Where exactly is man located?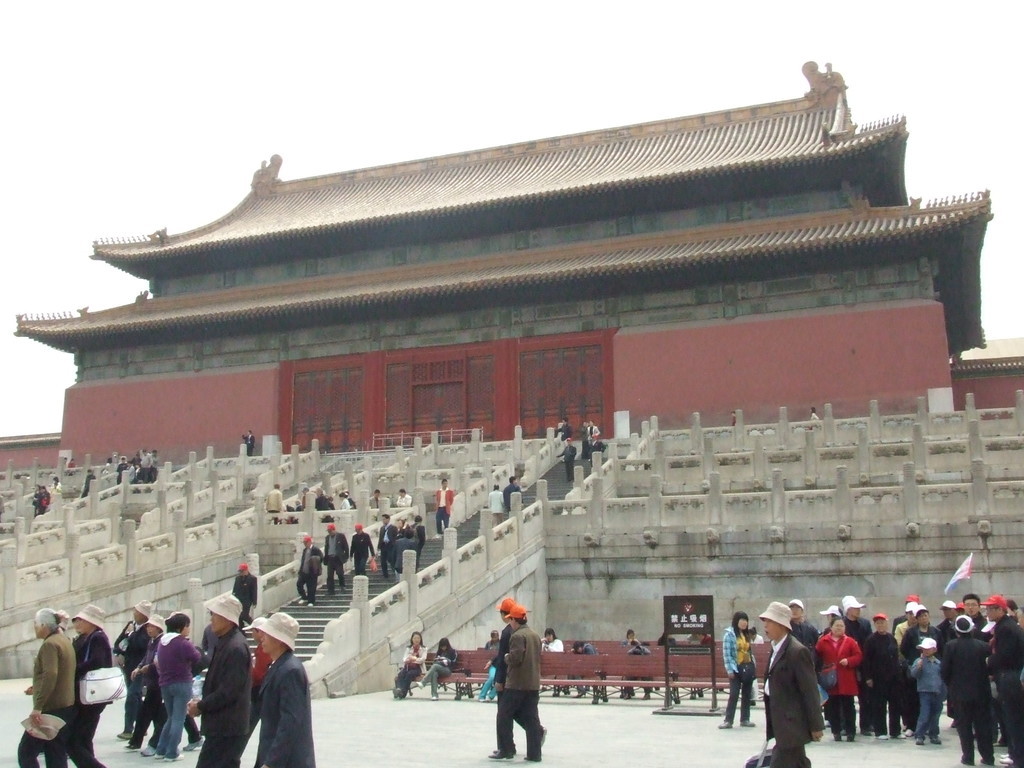
Its bounding box is rect(225, 566, 259, 629).
